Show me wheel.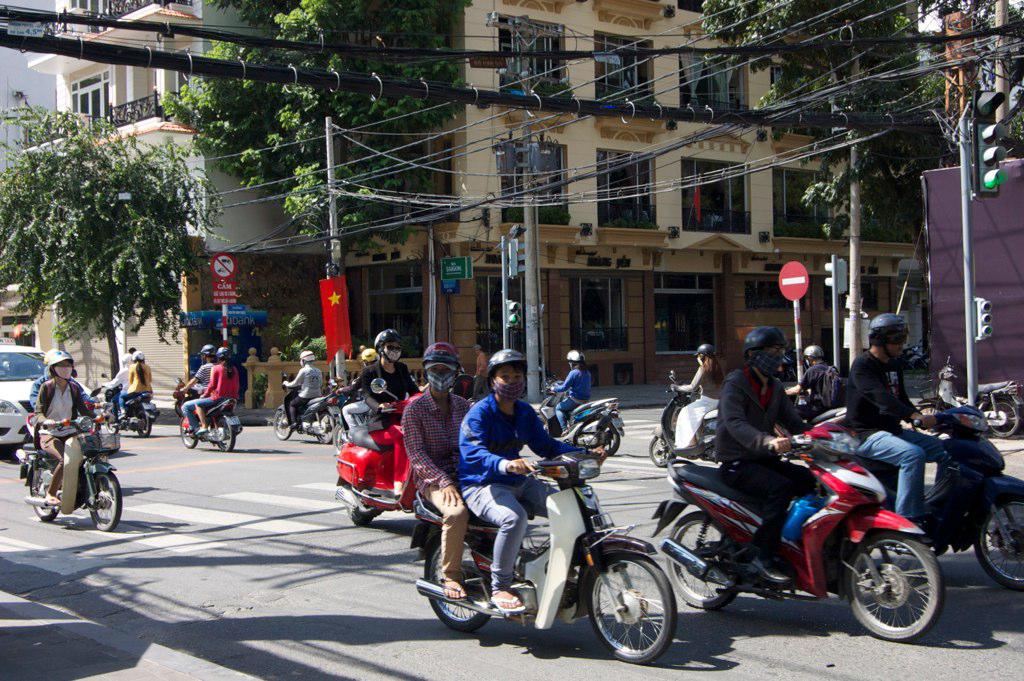
wheel is here: (430, 539, 493, 633).
